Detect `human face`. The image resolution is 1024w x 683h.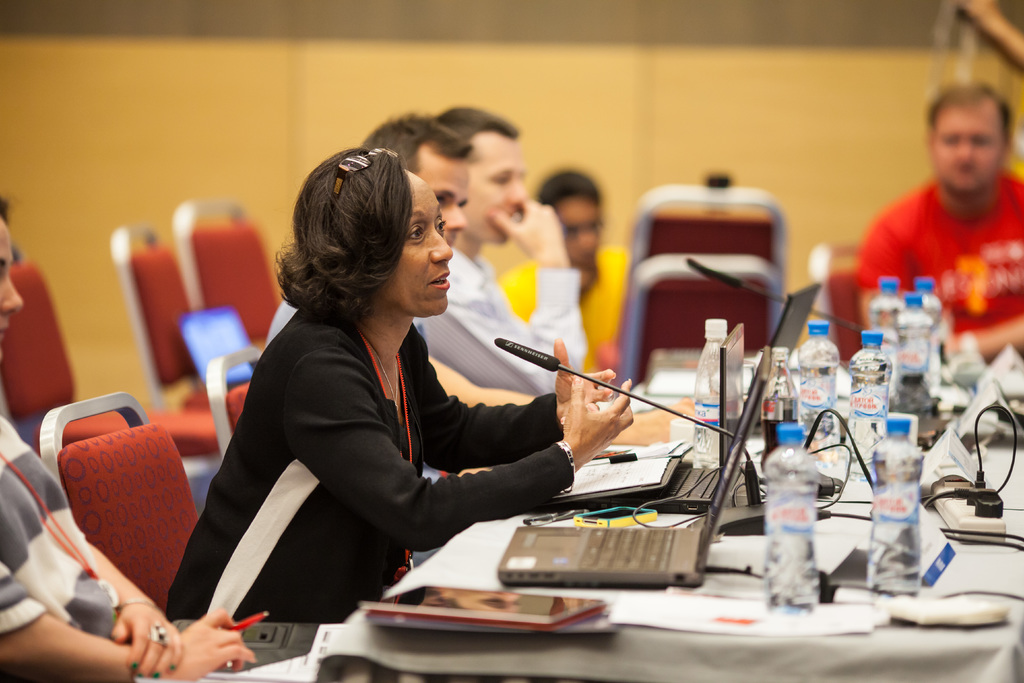
crop(0, 217, 28, 341).
